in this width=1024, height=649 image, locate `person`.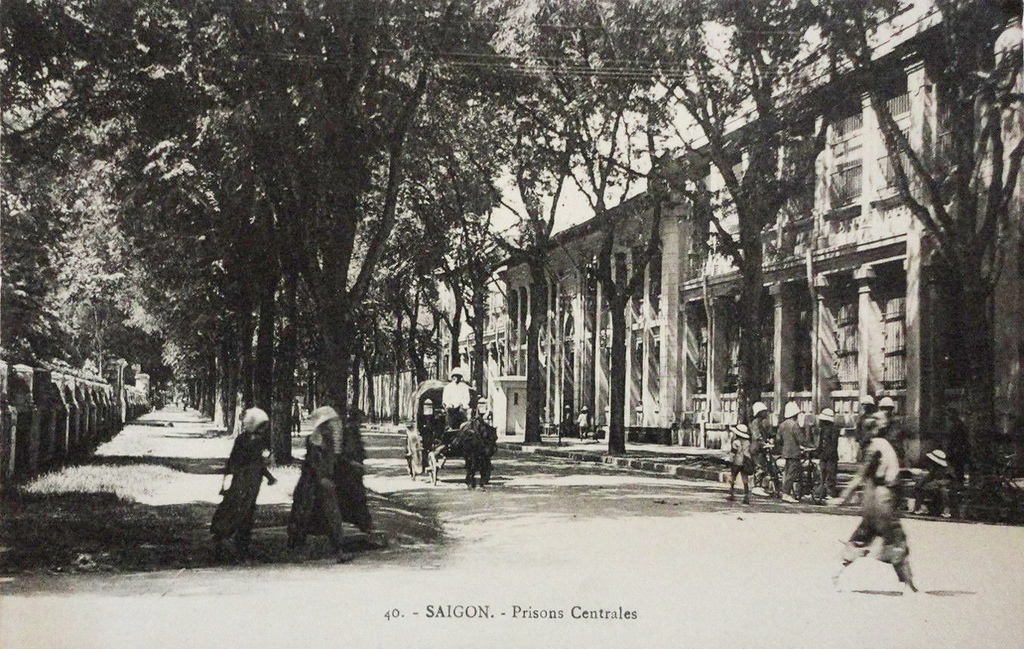
Bounding box: Rect(919, 445, 965, 513).
